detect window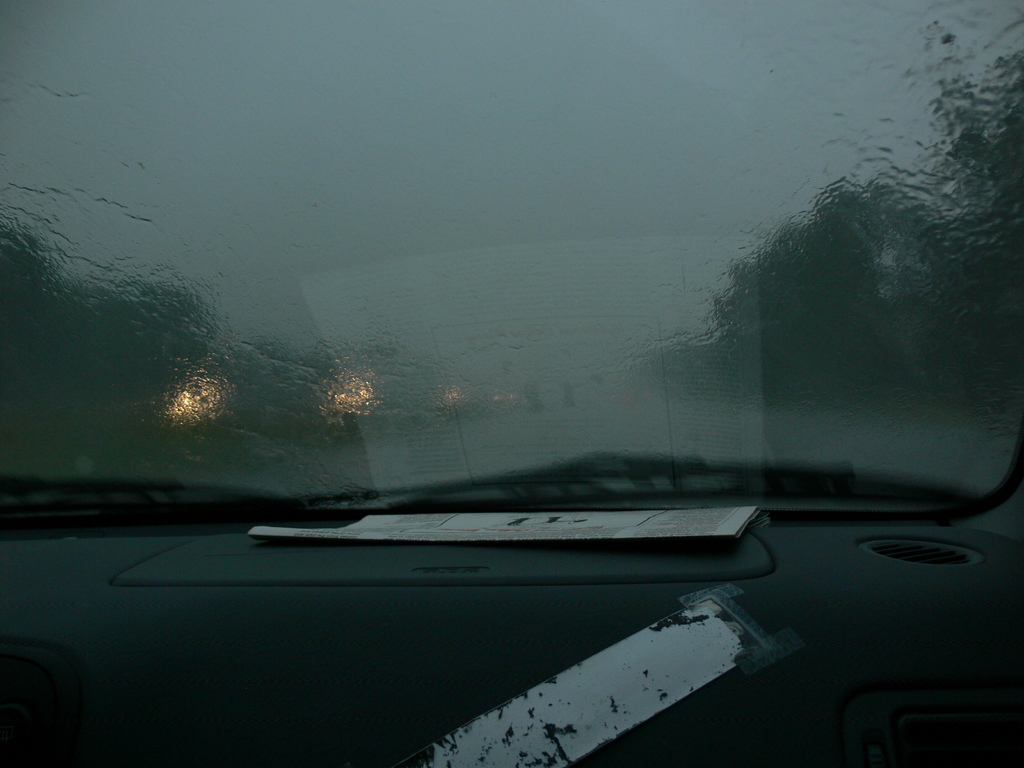
Rect(0, 0, 1023, 523)
